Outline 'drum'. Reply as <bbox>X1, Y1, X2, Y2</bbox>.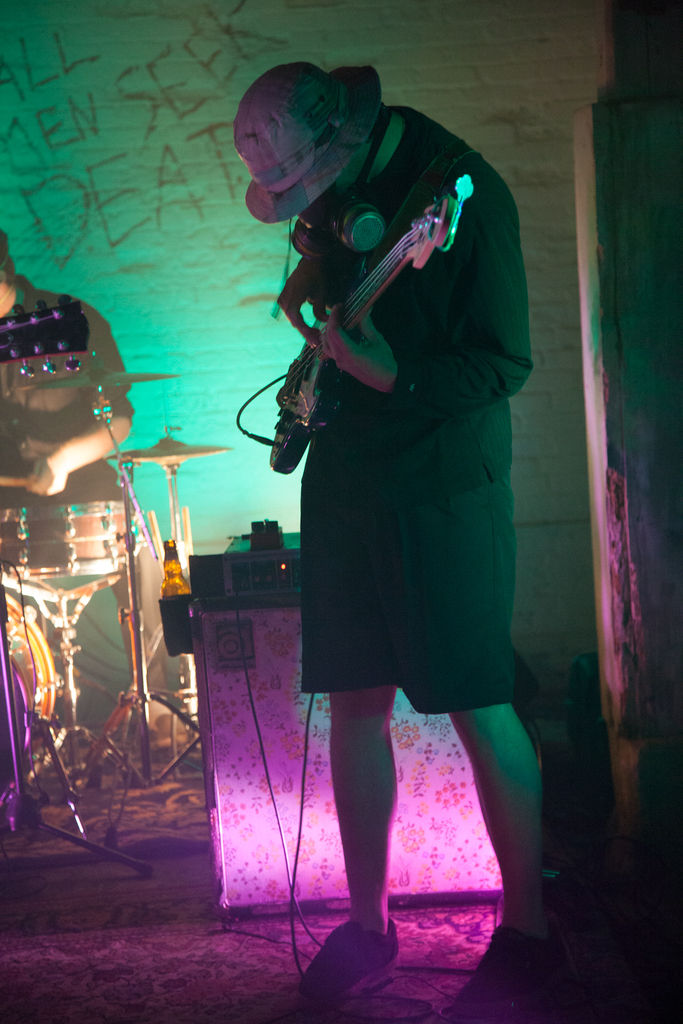
<bbox>0, 589, 56, 792</bbox>.
